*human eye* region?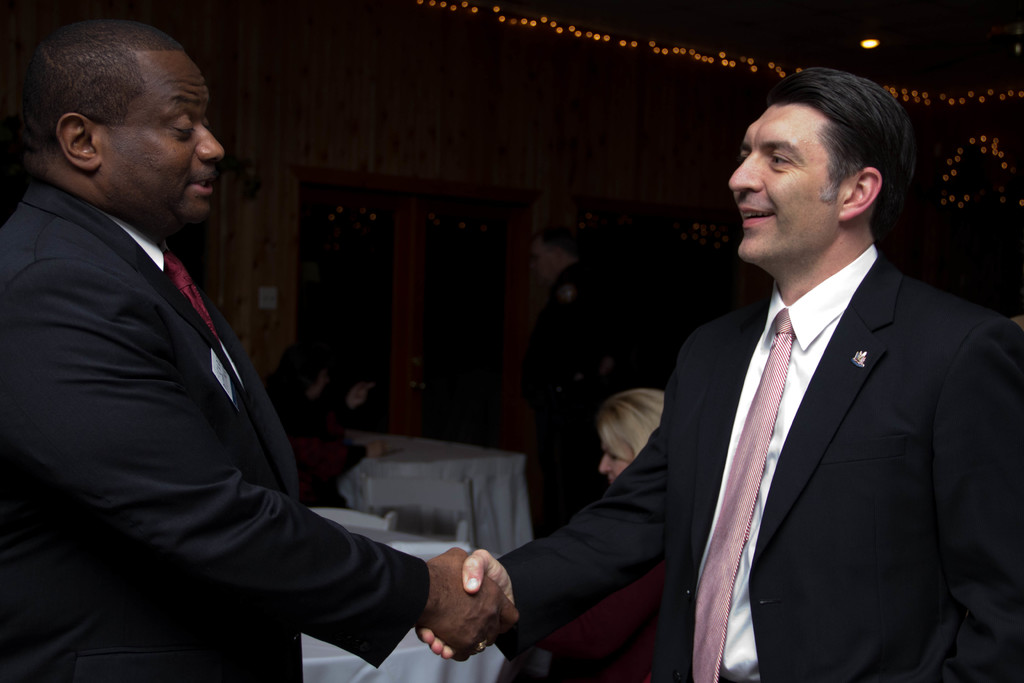
rect(168, 113, 196, 138)
